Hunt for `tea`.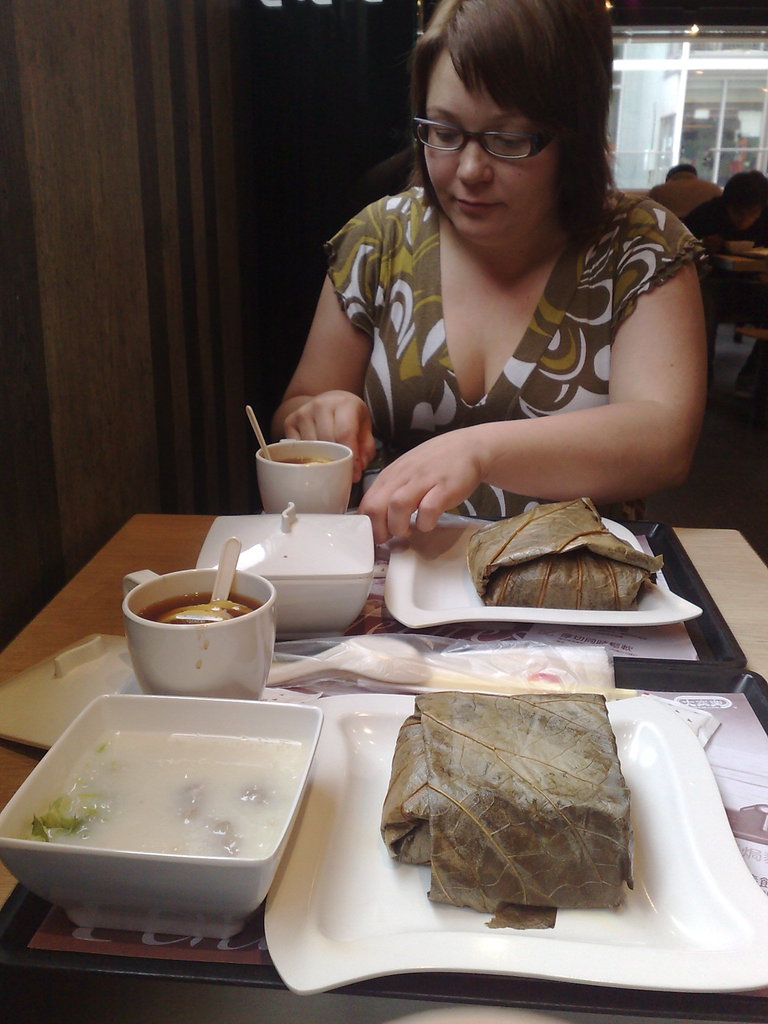
Hunted down at box(275, 455, 338, 464).
